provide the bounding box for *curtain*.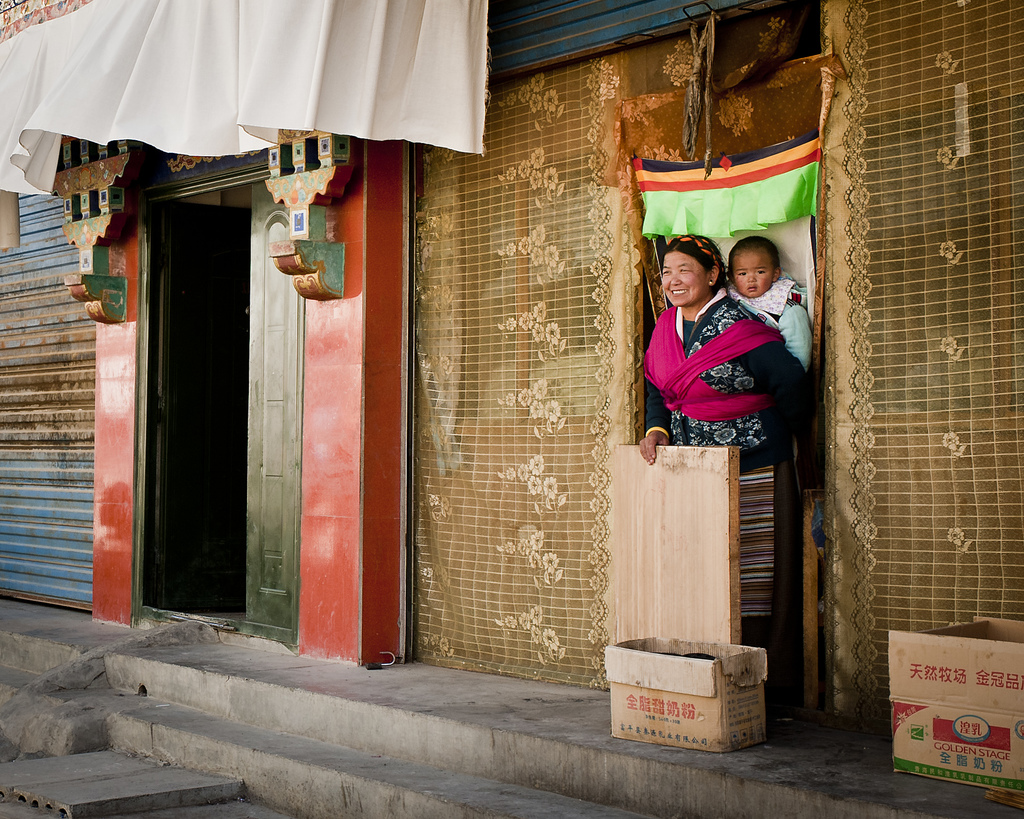
box(822, 1, 1023, 716).
